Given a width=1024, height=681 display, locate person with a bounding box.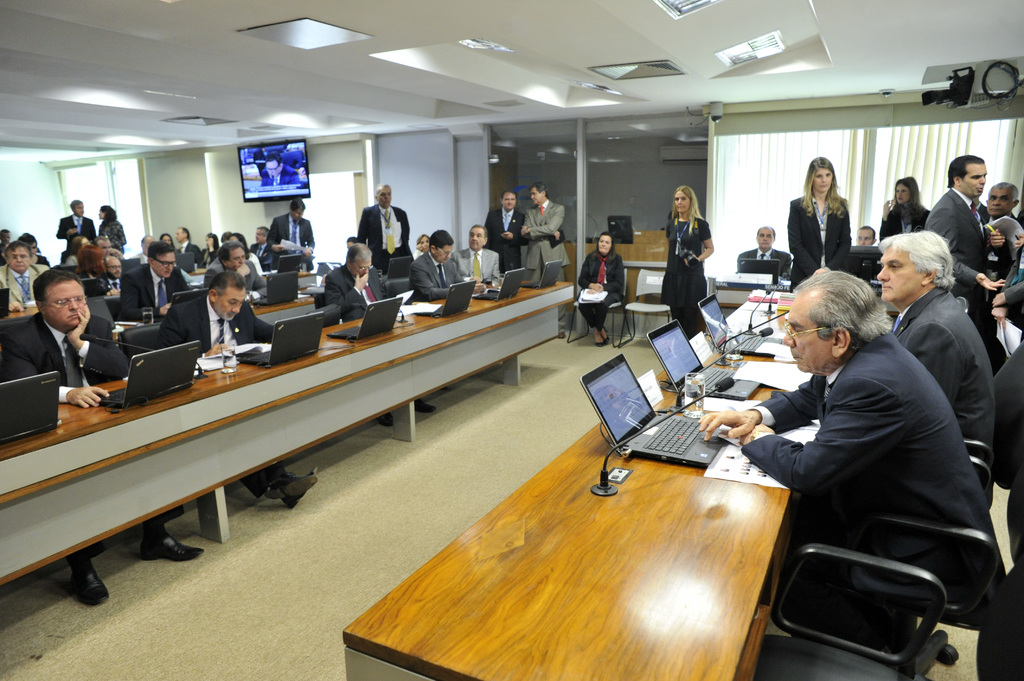
Located: (355,183,409,276).
